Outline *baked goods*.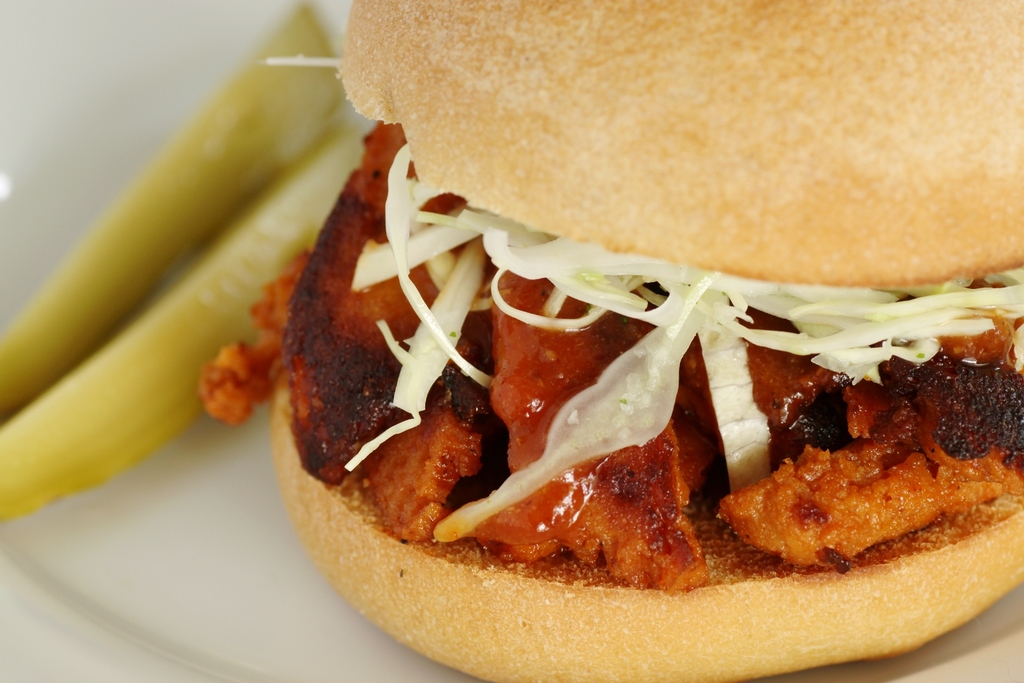
Outline: 195 0 1023 682.
